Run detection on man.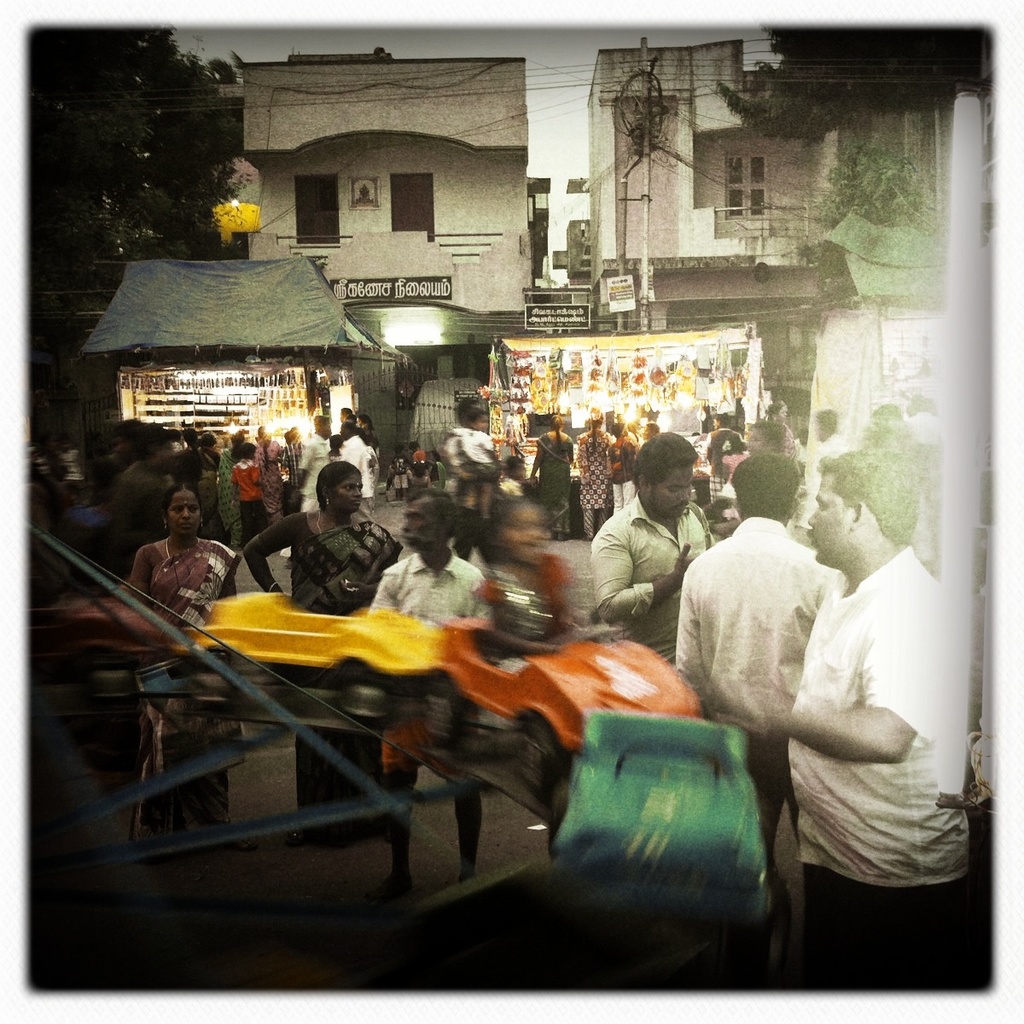
Result: bbox=(802, 412, 848, 527).
